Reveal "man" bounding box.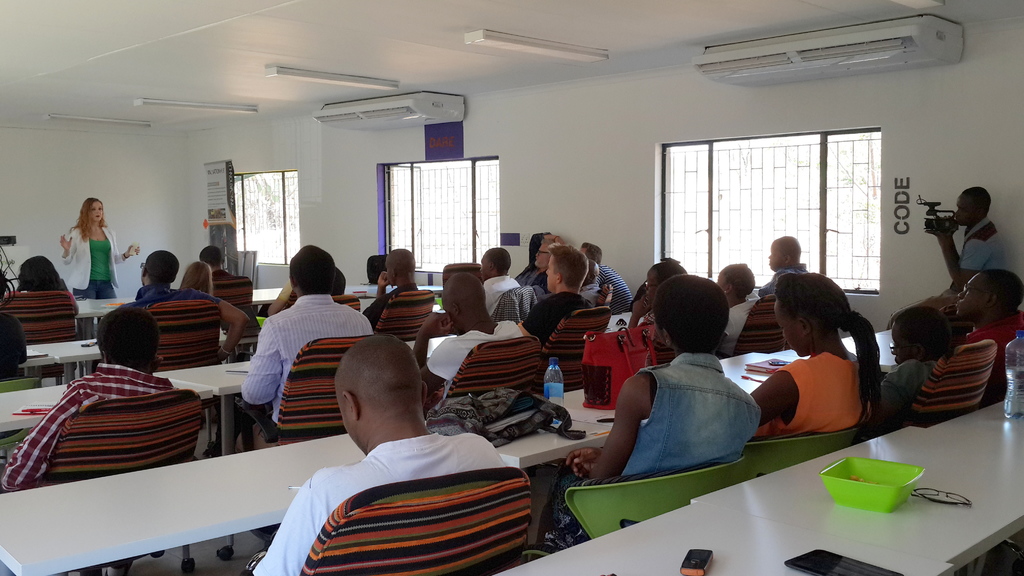
Revealed: bbox(129, 250, 250, 370).
